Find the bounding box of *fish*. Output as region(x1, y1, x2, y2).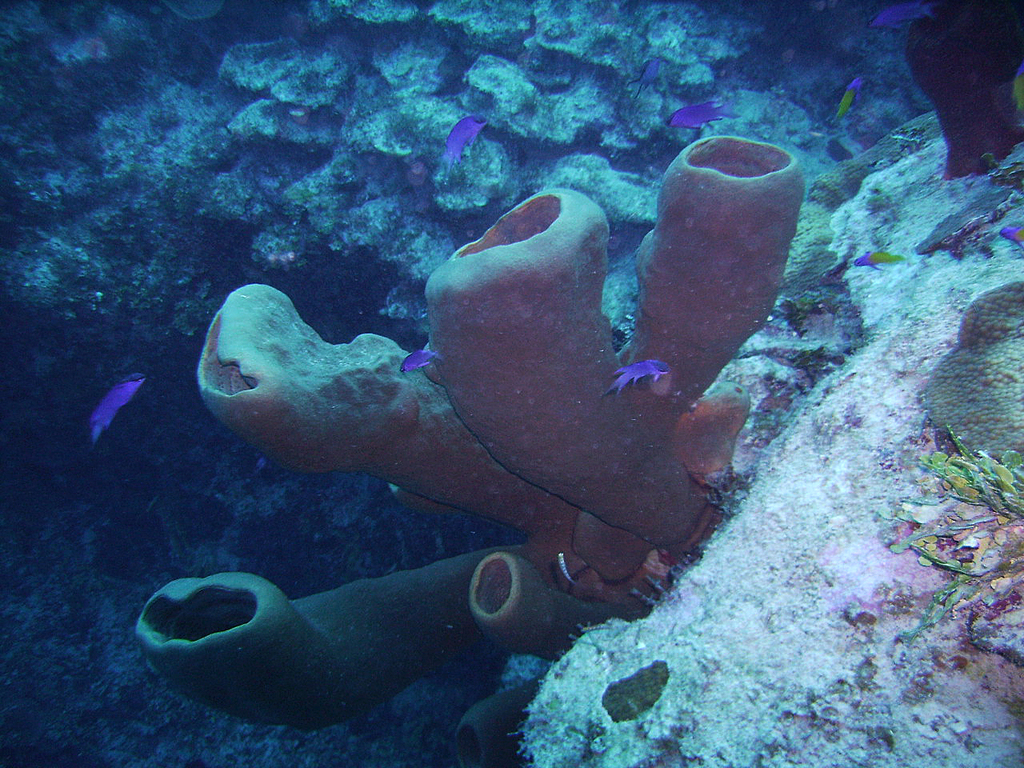
region(999, 219, 1023, 245).
